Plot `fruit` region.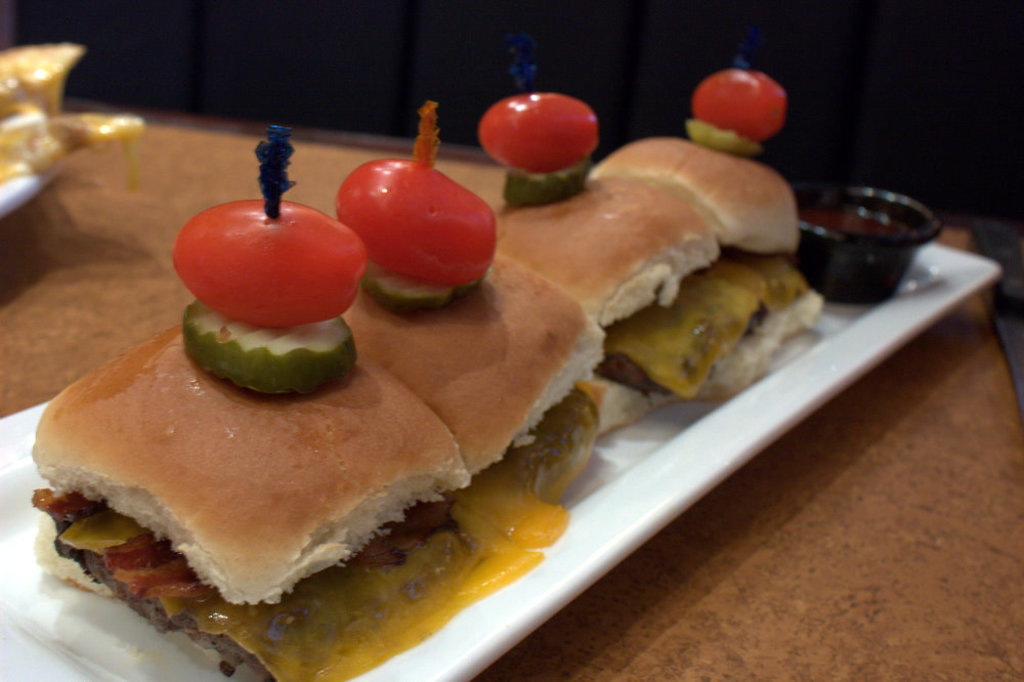
Plotted at 177, 190, 351, 335.
